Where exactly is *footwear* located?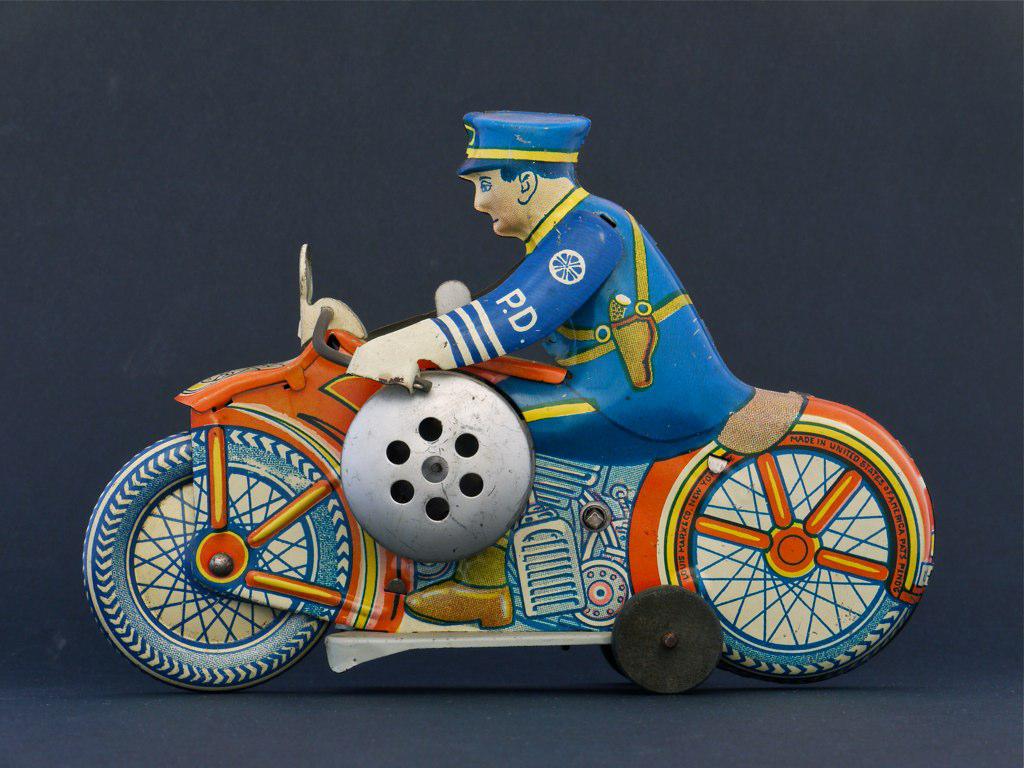
Its bounding box is (403,571,516,634).
